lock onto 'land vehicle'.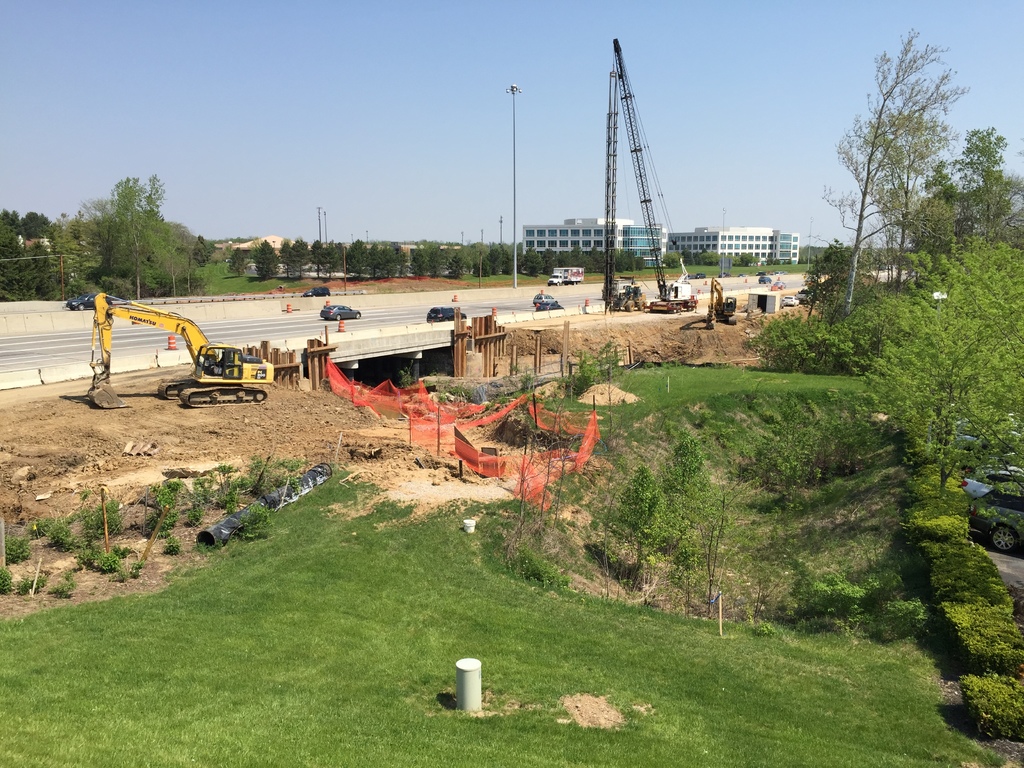
Locked: Rect(317, 303, 362, 319).
